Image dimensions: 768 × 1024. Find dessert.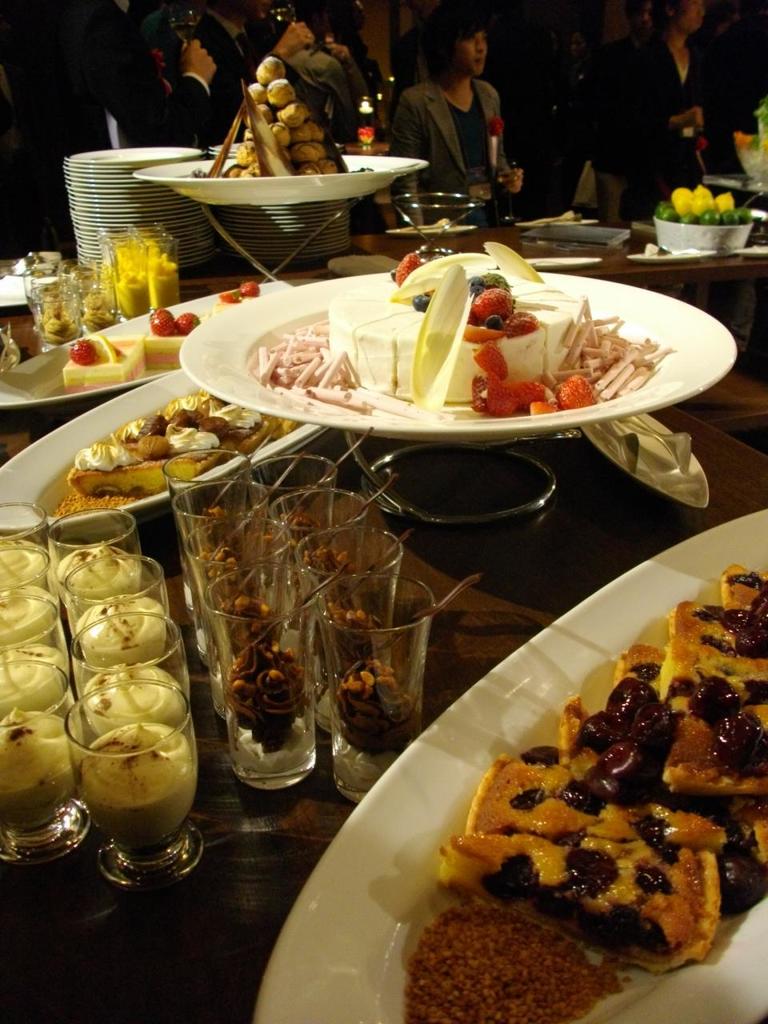
[211, 282, 260, 314].
